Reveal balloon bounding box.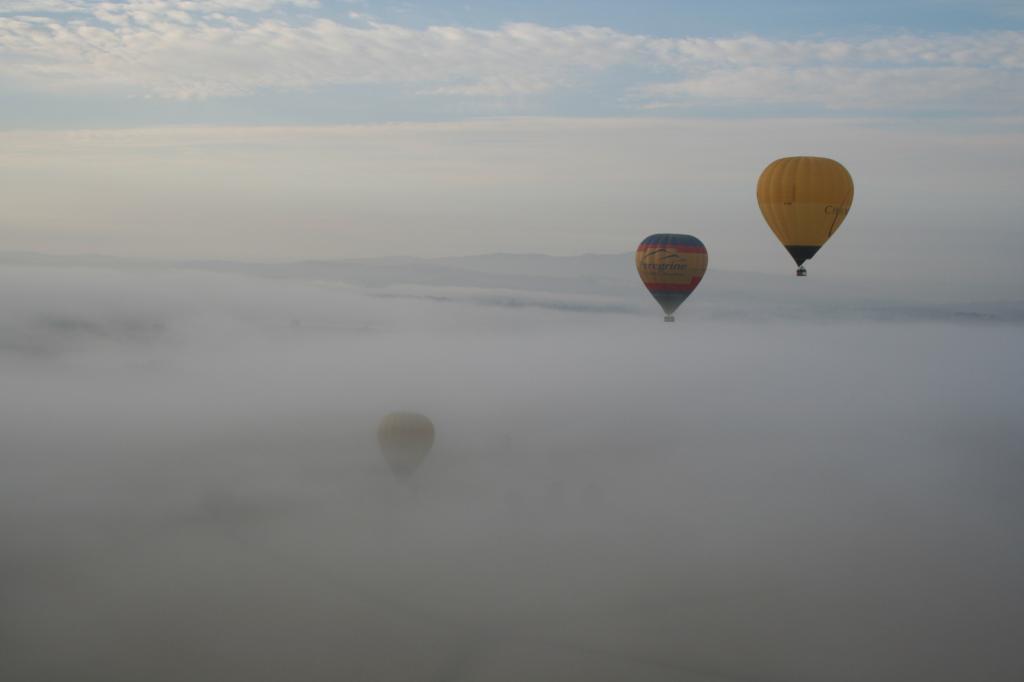
Revealed: select_region(757, 156, 853, 267).
